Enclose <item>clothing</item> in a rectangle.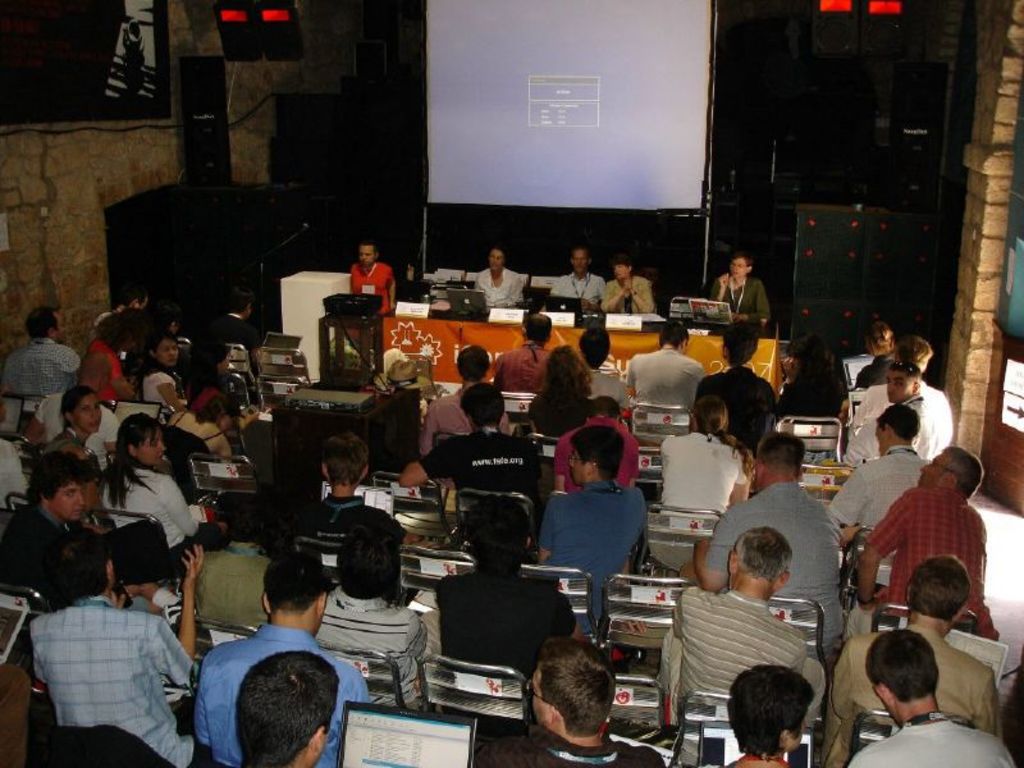
356 385 439 472.
